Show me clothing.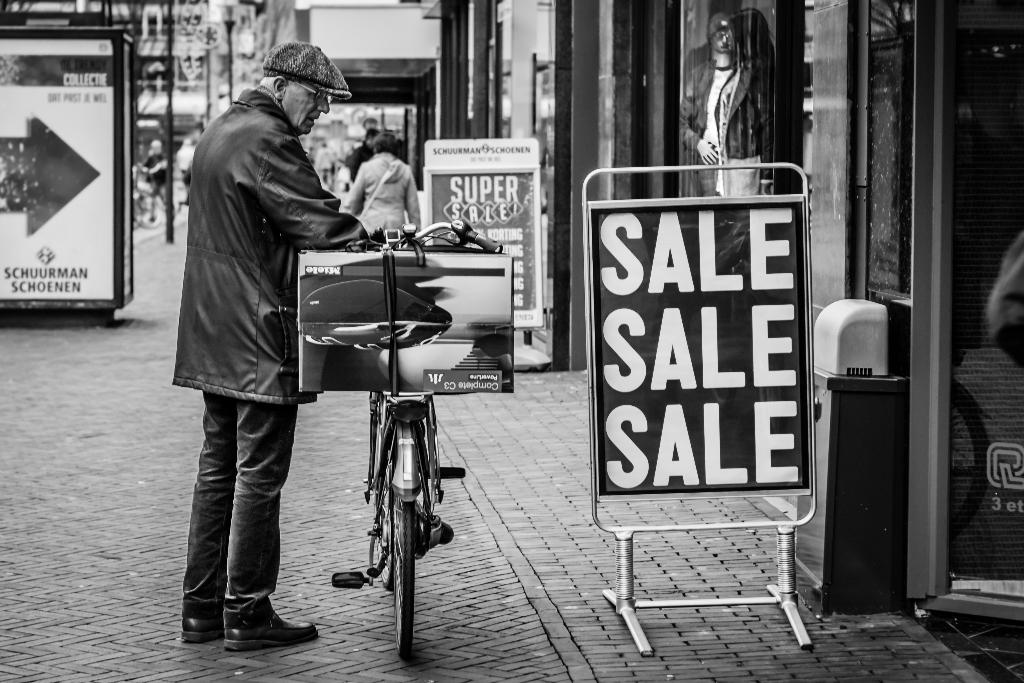
clothing is here: 684, 52, 764, 198.
